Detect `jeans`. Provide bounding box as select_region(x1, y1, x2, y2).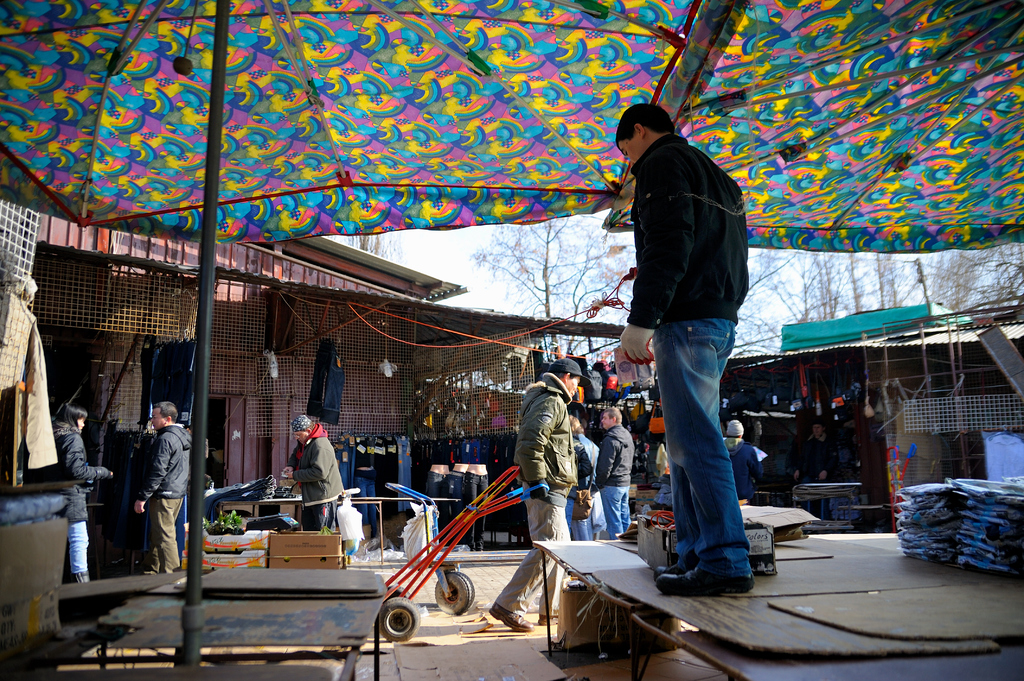
select_region(67, 518, 90, 573).
